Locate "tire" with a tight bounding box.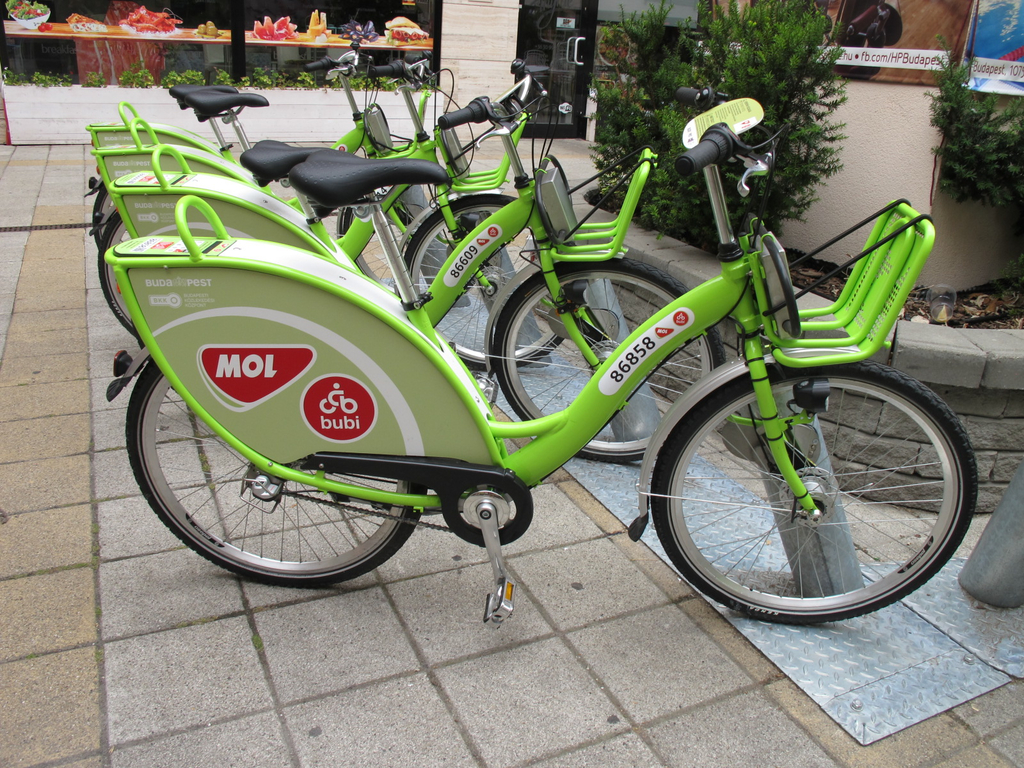
l=131, t=319, r=179, b=392.
